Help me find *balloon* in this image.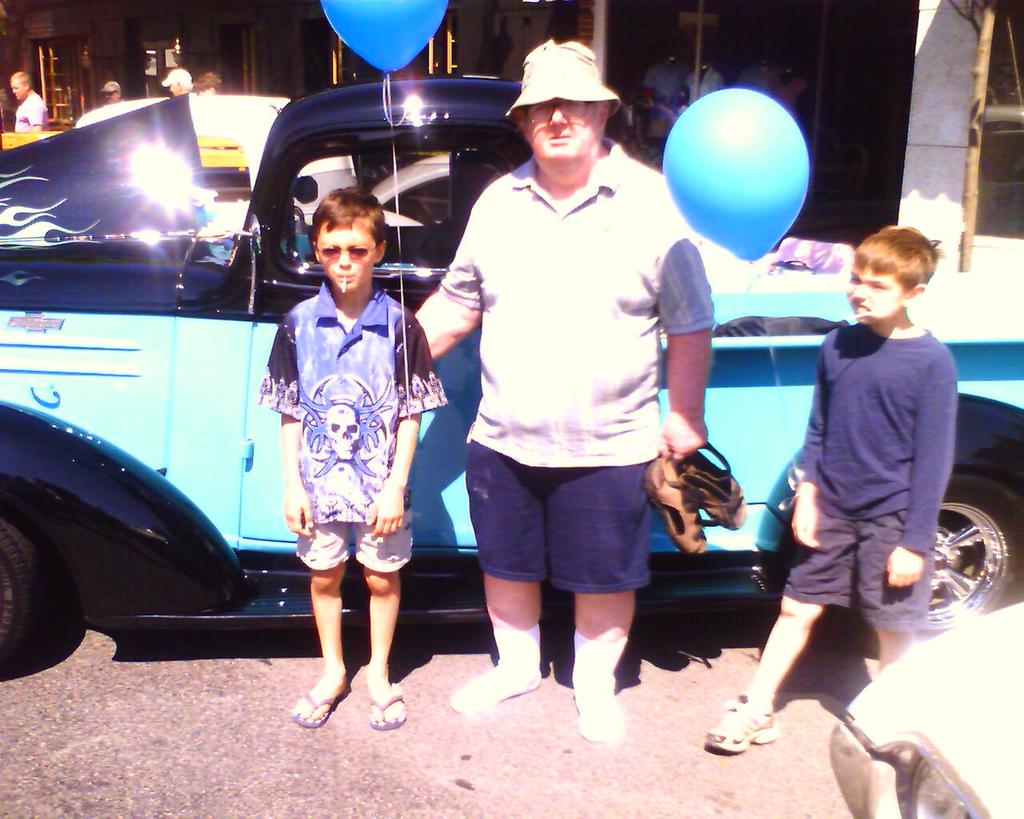
Found it: detection(317, 0, 446, 76).
